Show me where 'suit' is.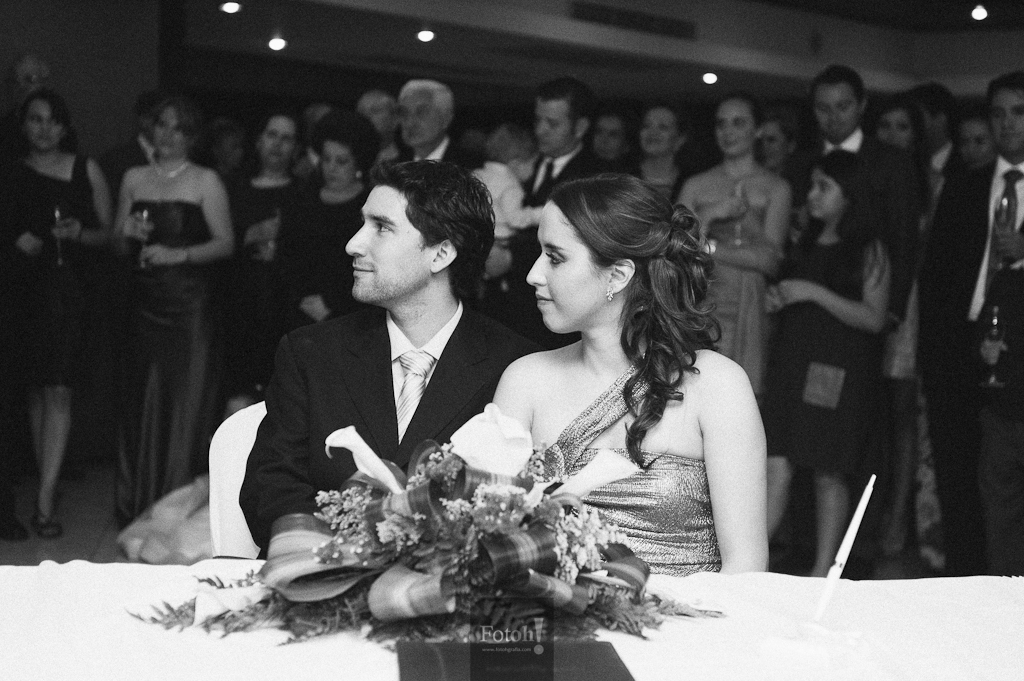
'suit' is at pyautogui.locateOnScreen(503, 150, 629, 352).
